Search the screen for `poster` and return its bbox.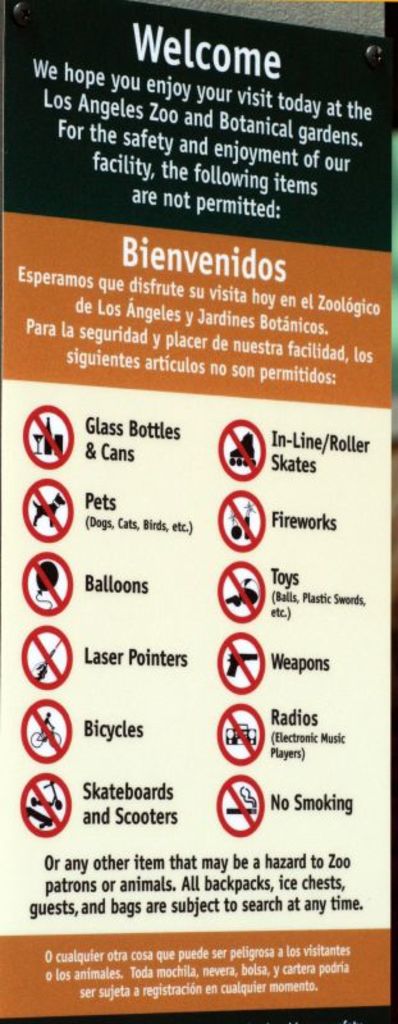
Found: {"left": 0, "top": 0, "right": 397, "bottom": 1023}.
